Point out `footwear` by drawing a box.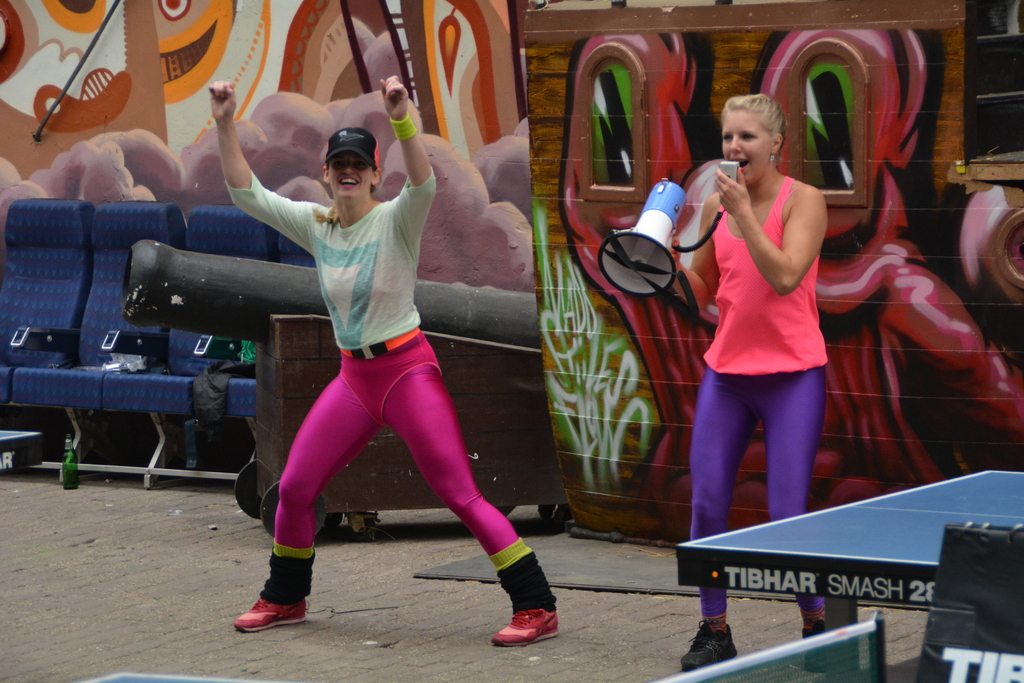
left=493, top=607, right=561, bottom=649.
